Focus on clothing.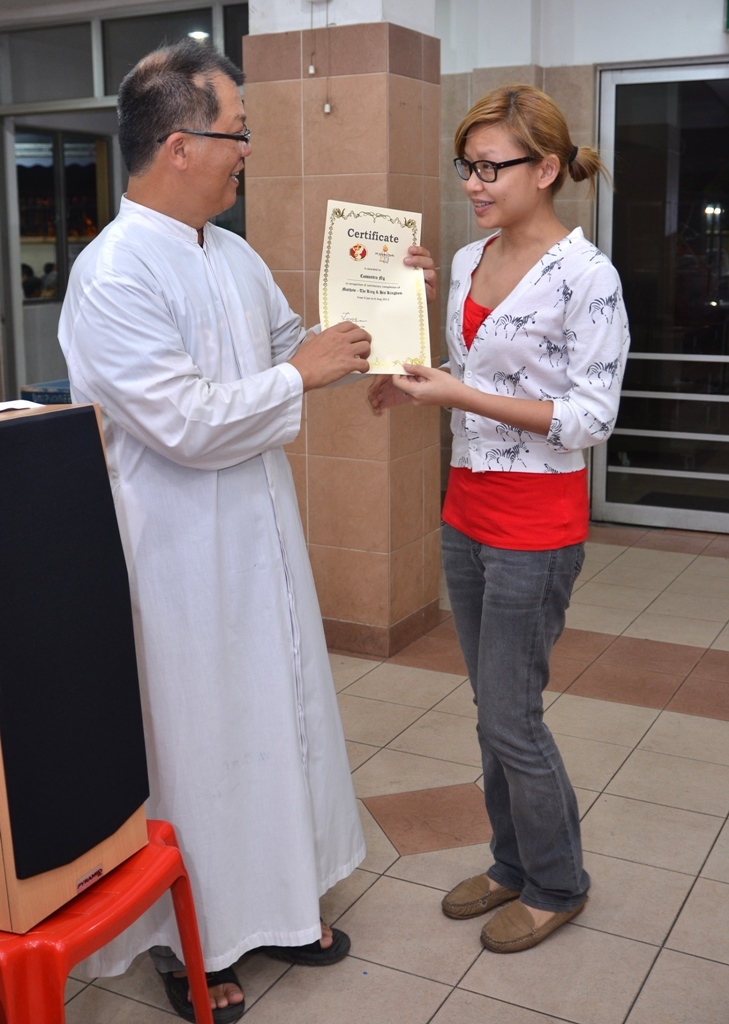
Focused at <region>49, 135, 376, 983</region>.
